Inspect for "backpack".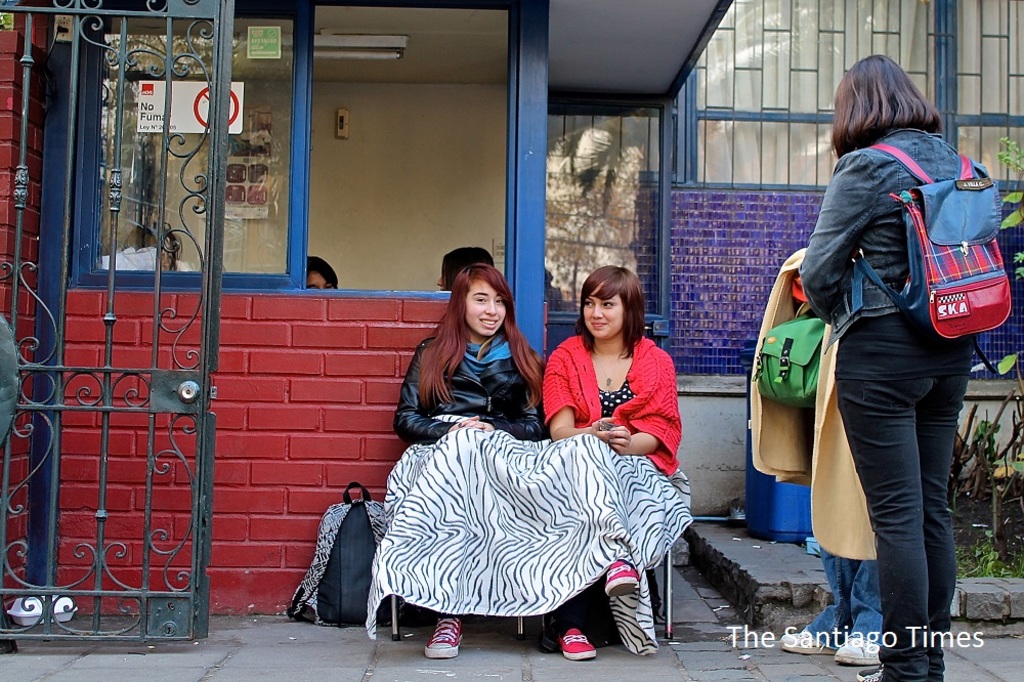
Inspection: 288:486:398:635.
